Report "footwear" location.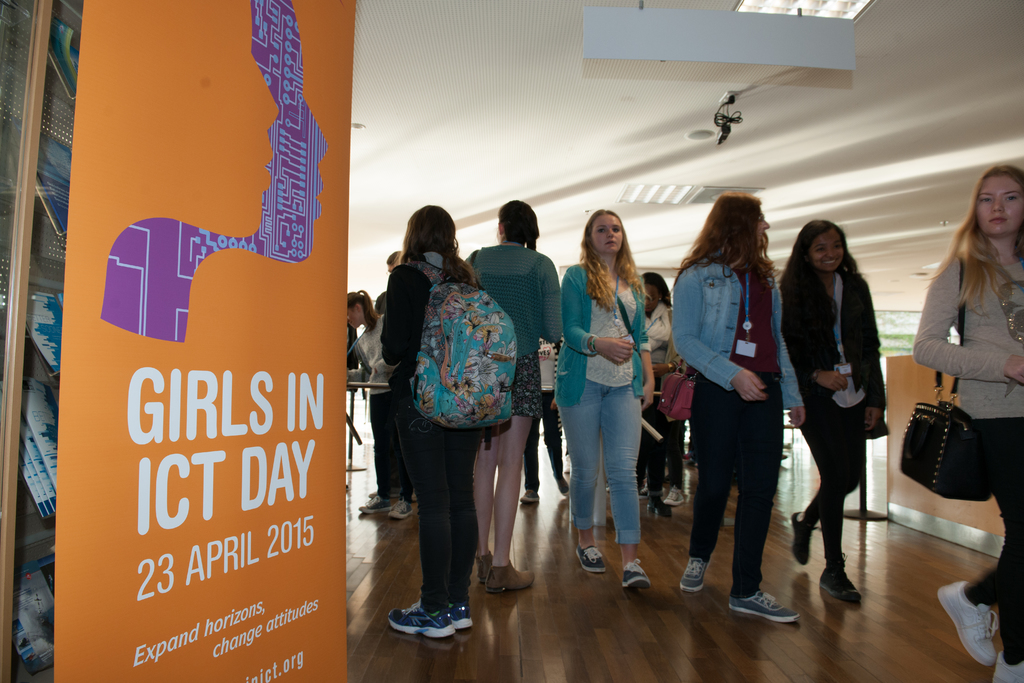
Report: 665:486:689:506.
